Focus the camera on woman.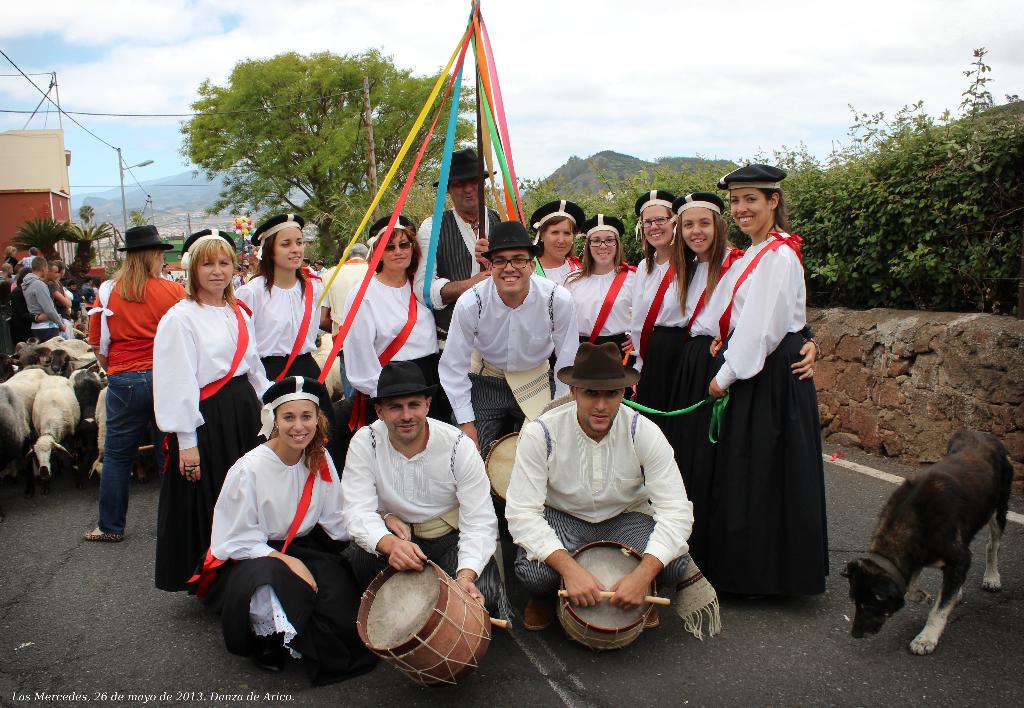
Focus region: (left=231, top=216, right=325, bottom=453).
